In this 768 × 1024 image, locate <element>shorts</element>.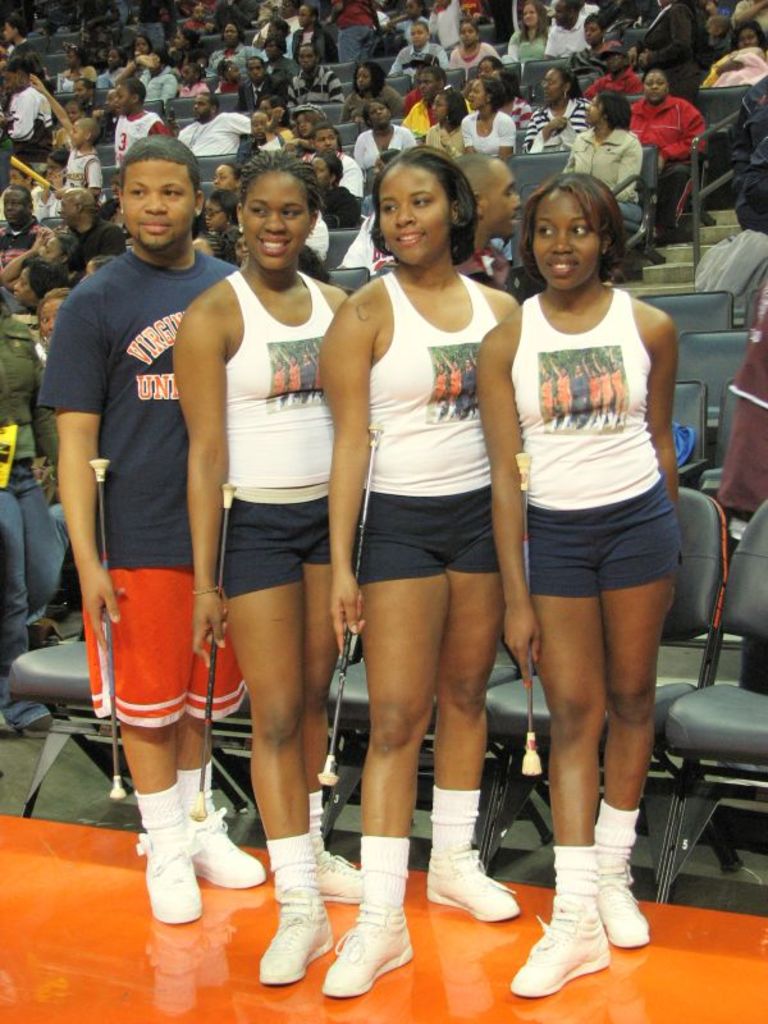
Bounding box: <box>358,483,502,577</box>.
